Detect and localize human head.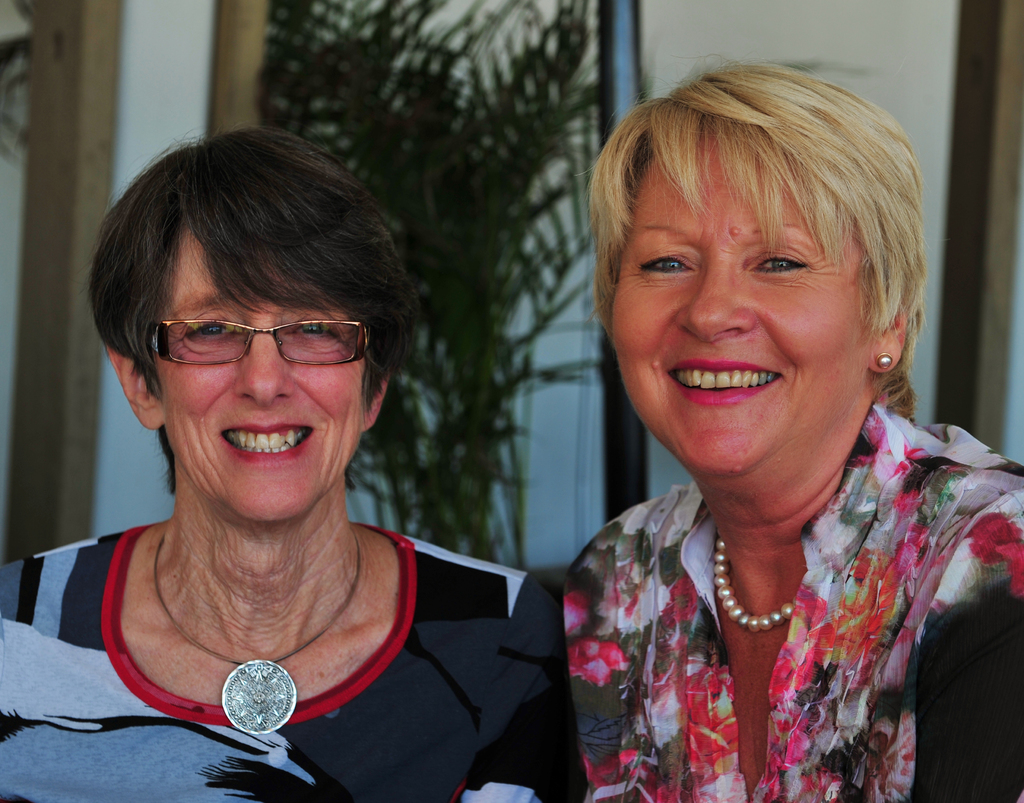
Localized at bbox(578, 60, 935, 471).
